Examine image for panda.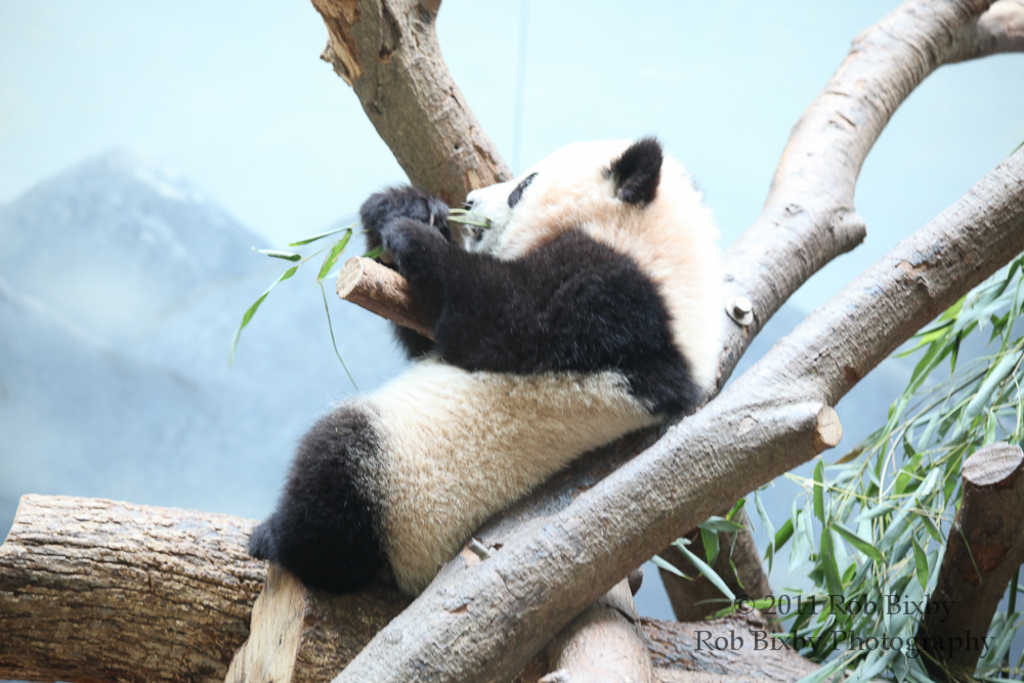
Examination result: [x1=218, y1=128, x2=727, y2=606].
